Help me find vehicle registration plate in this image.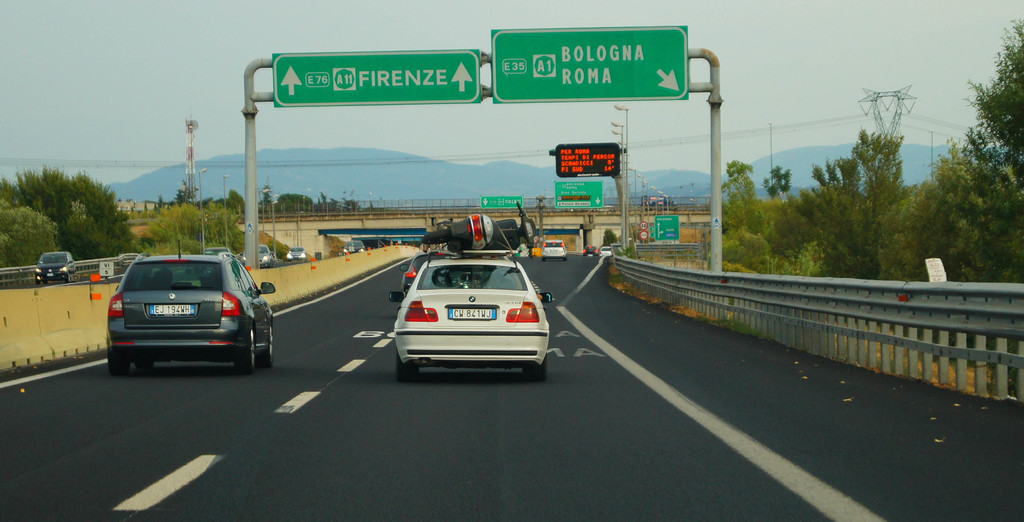
Found it: bbox(148, 304, 195, 317).
